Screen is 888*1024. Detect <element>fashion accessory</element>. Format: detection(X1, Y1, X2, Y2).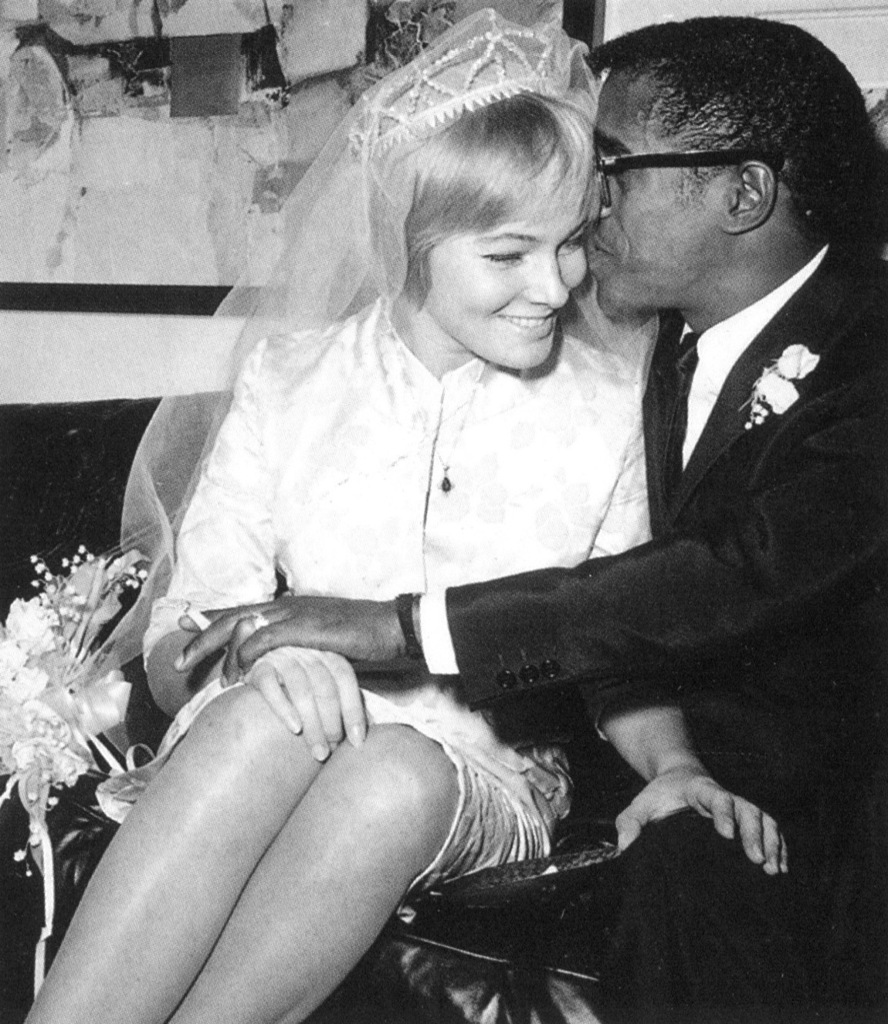
detection(346, 7, 595, 167).
